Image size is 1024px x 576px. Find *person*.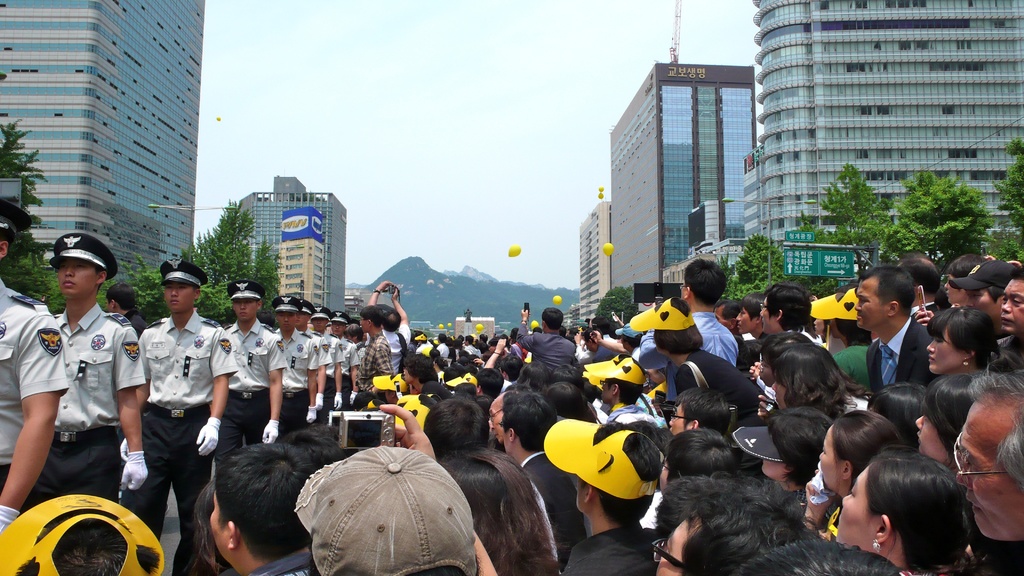
bbox(375, 285, 412, 363).
